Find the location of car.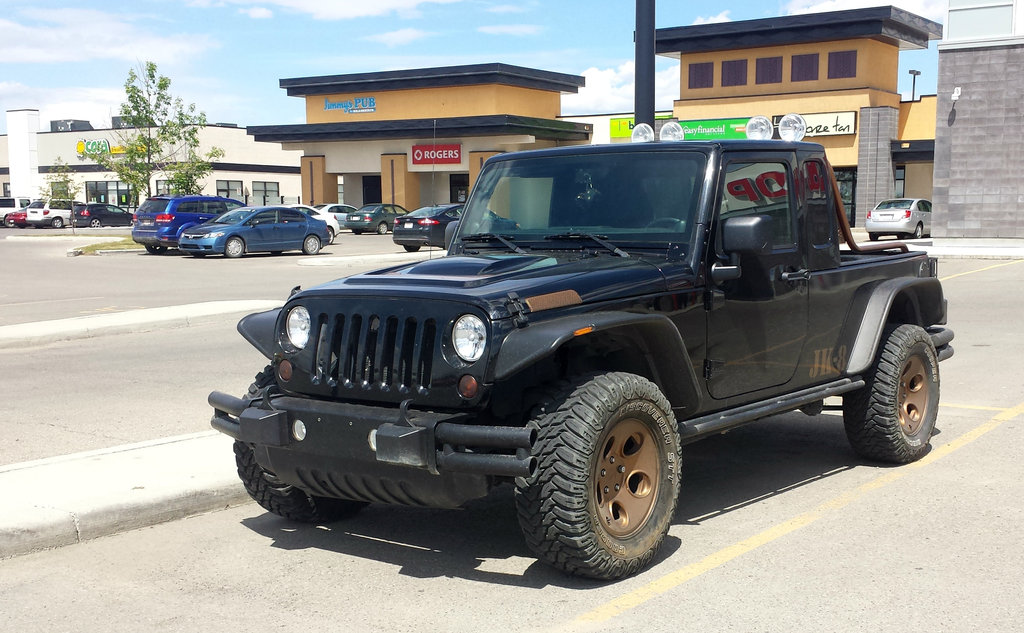
Location: (left=343, top=197, right=356, bottom=235).
